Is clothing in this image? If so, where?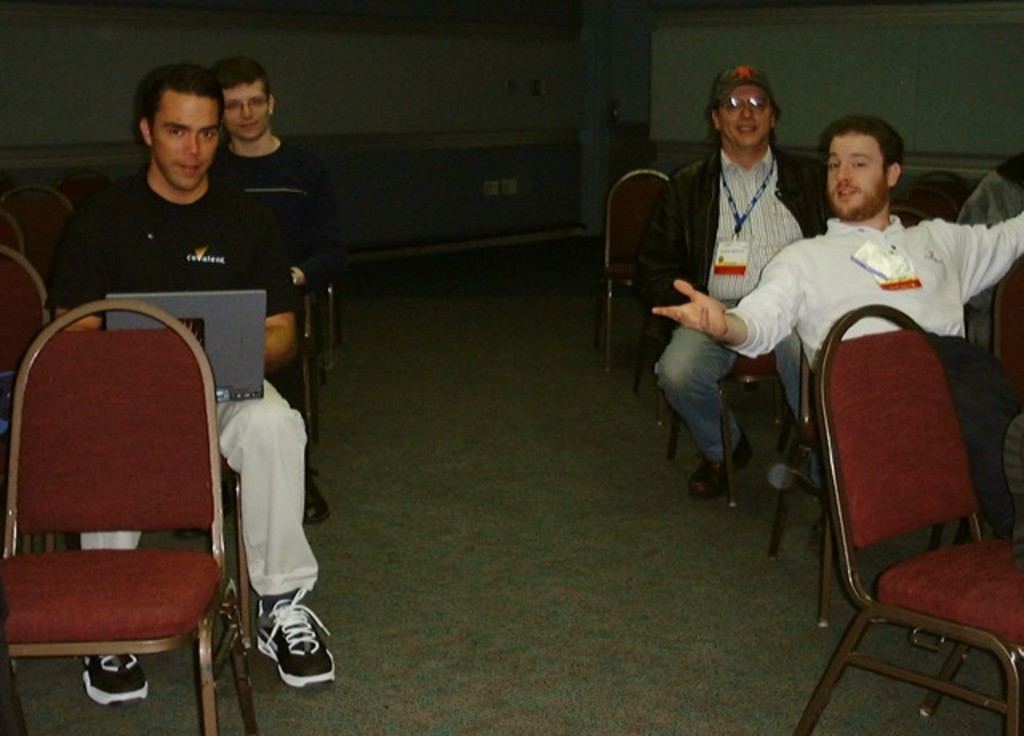
Yes, at x1=77 y1=366 x2=328 y2=610.
